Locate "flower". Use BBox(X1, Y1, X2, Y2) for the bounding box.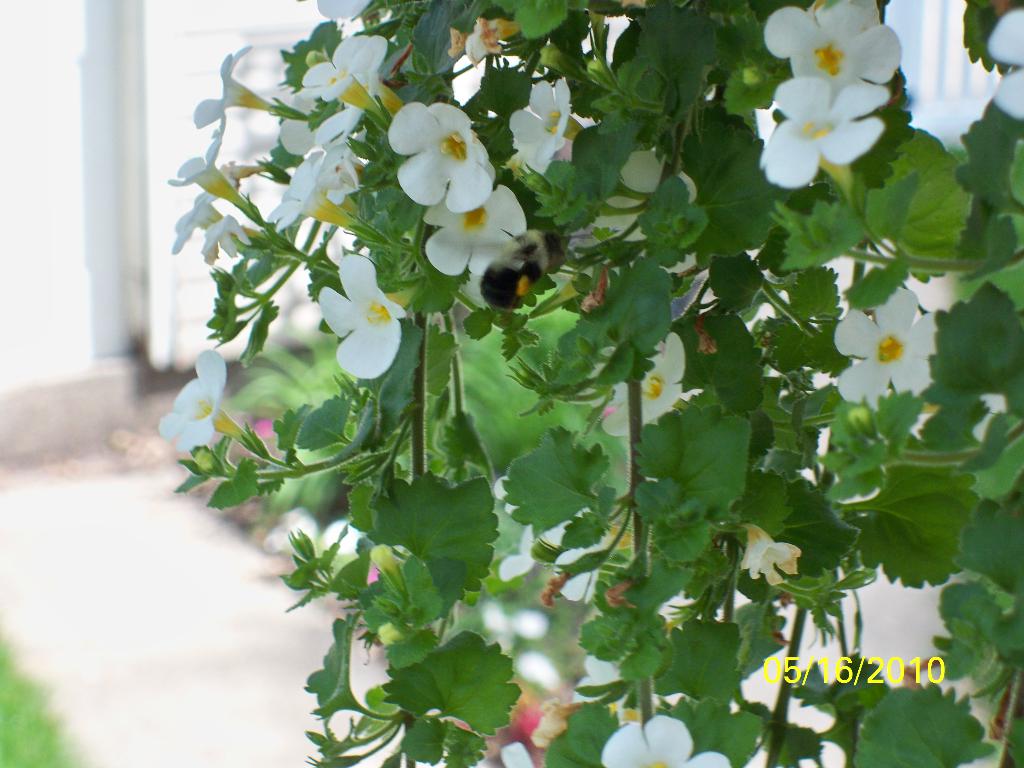
BBox(598, 716, 726, 767).
